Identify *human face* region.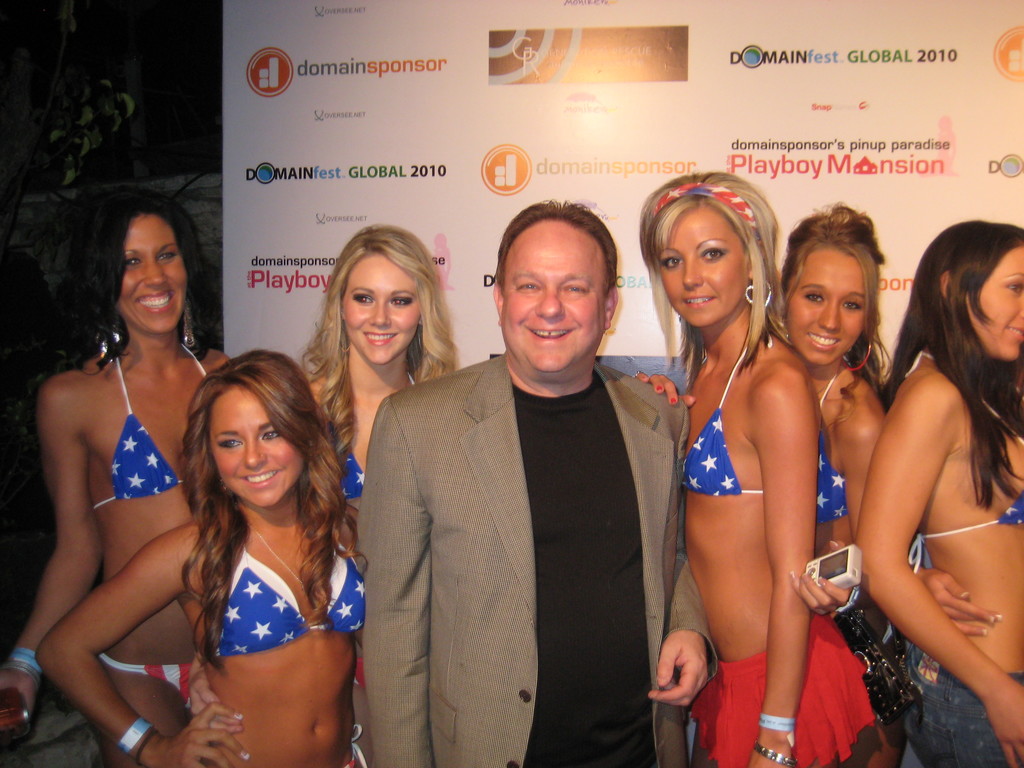
Region: pyautogui.locateOnScreen(339, 253, 424, 367).
